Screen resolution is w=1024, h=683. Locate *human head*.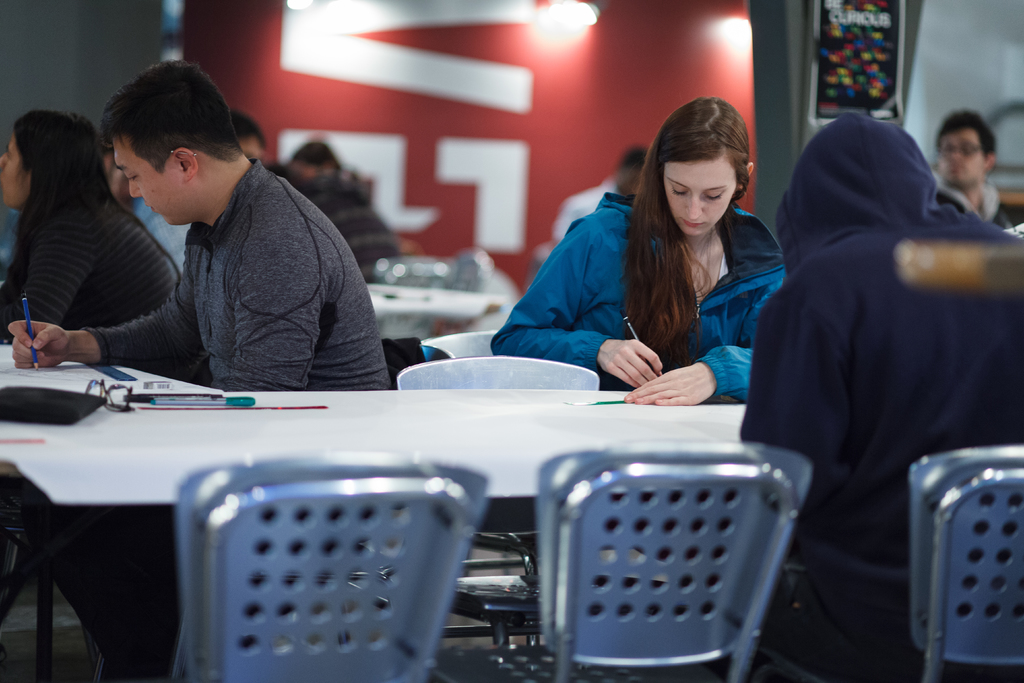
[x1=93, y1=63, x2=238, y2=229].
